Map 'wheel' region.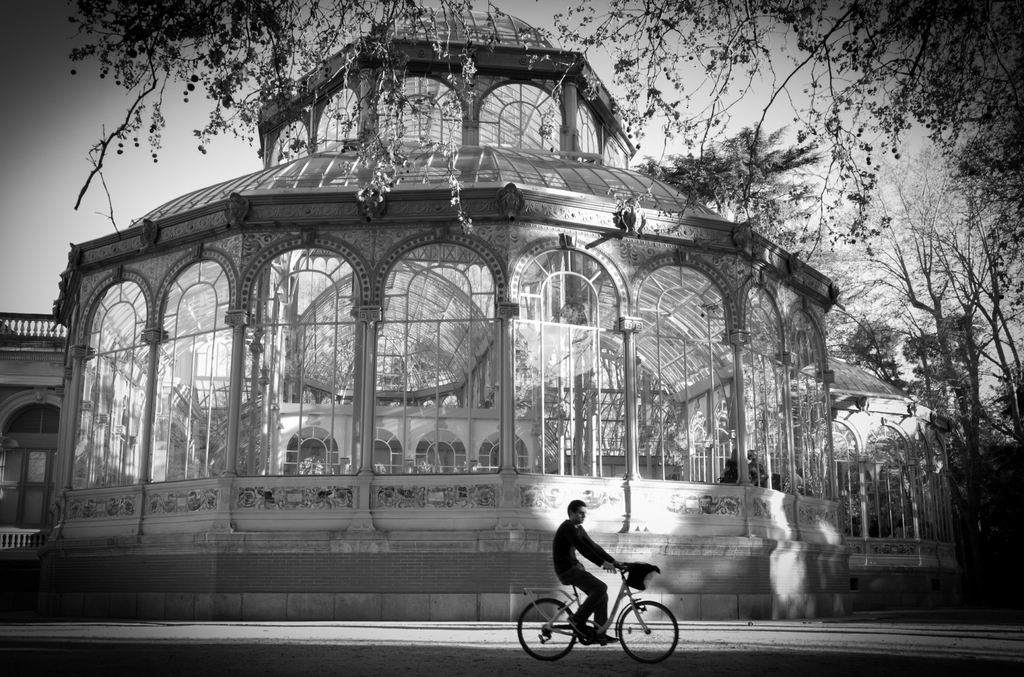
Mapped to [x1=619, y1=597, x2=683, y2=668].
